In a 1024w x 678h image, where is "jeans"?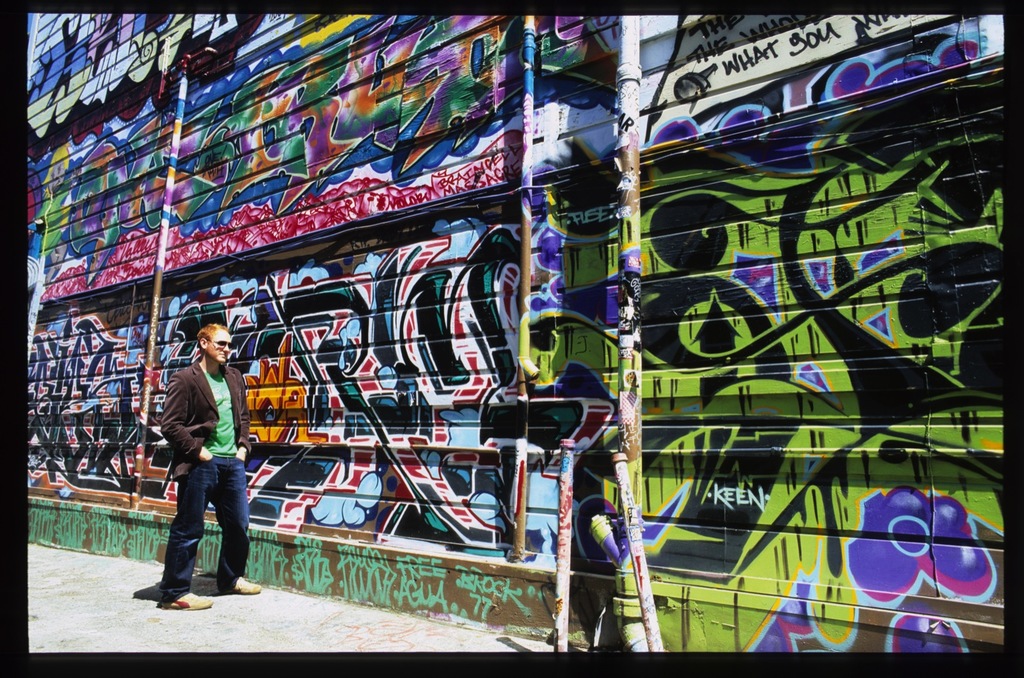
[left=147, top=455, right=240, bottom=621].
